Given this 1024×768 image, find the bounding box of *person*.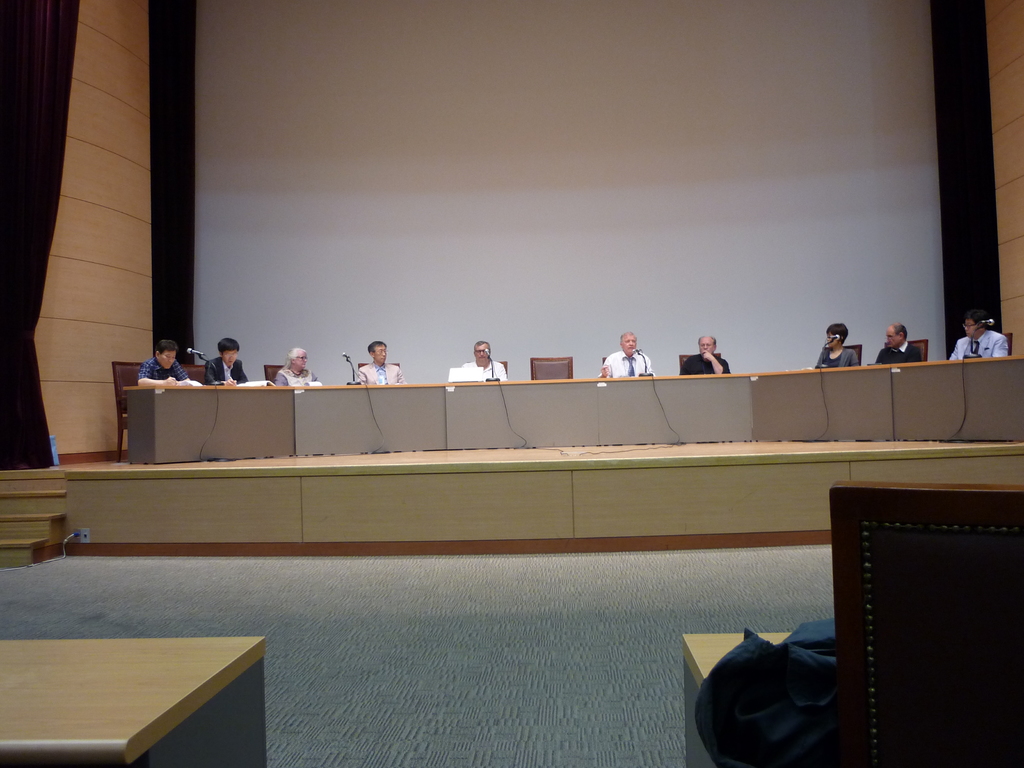
region(446, 335, 509, 380).
